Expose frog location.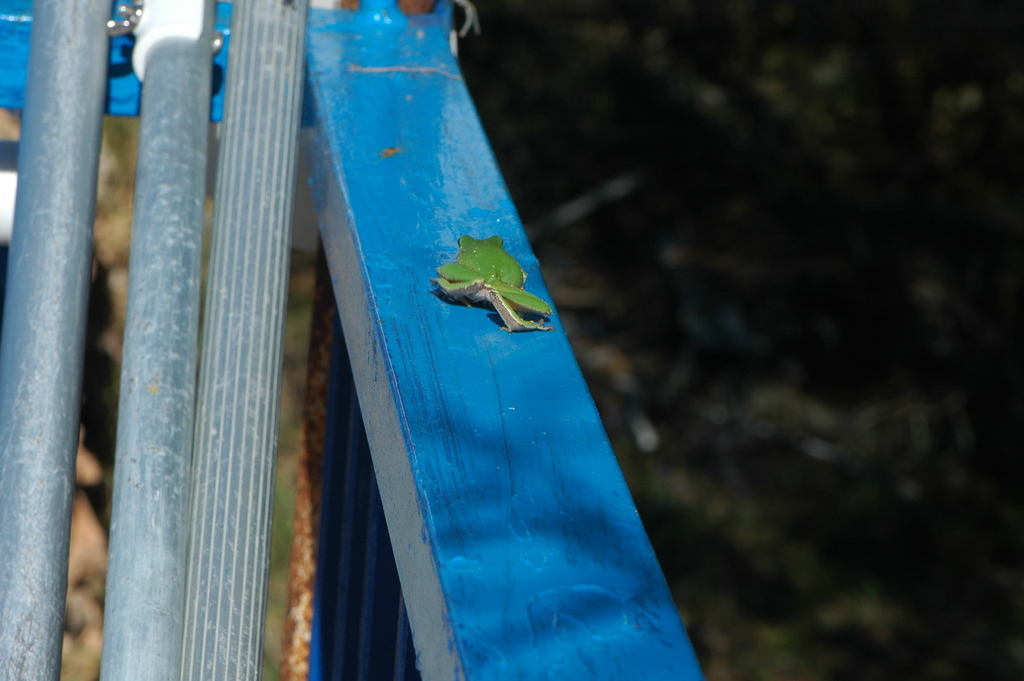
Exposed at locate(431, 234, 554, 334).
